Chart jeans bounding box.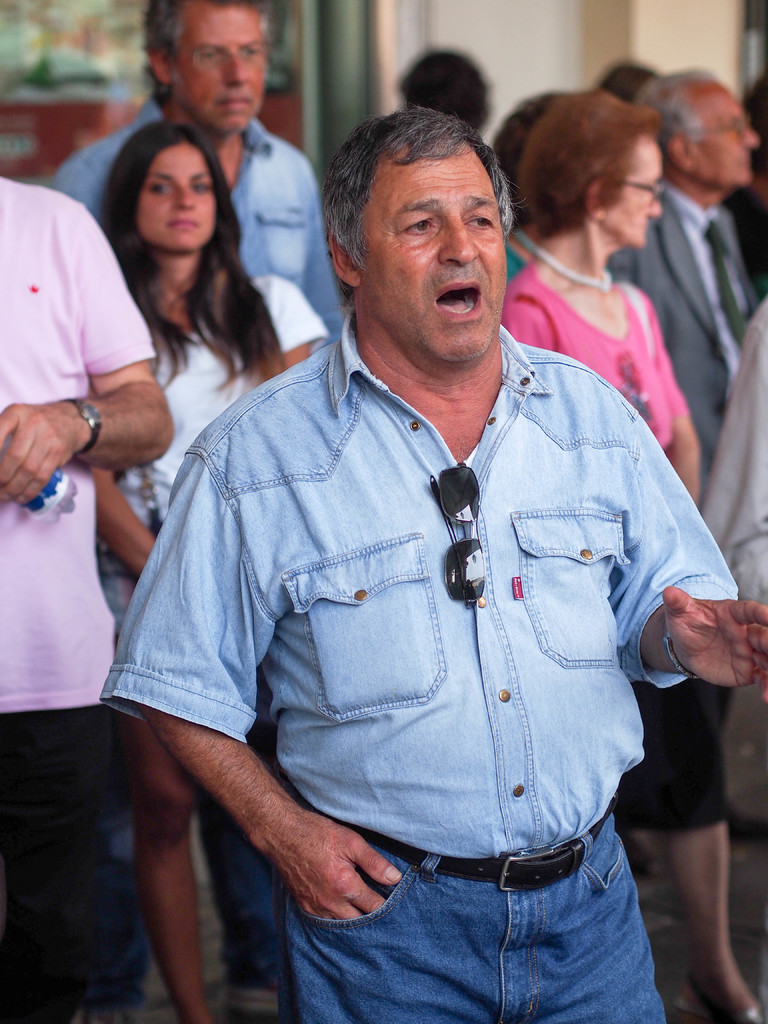
Charted: [275, 814, 664, 1023].
